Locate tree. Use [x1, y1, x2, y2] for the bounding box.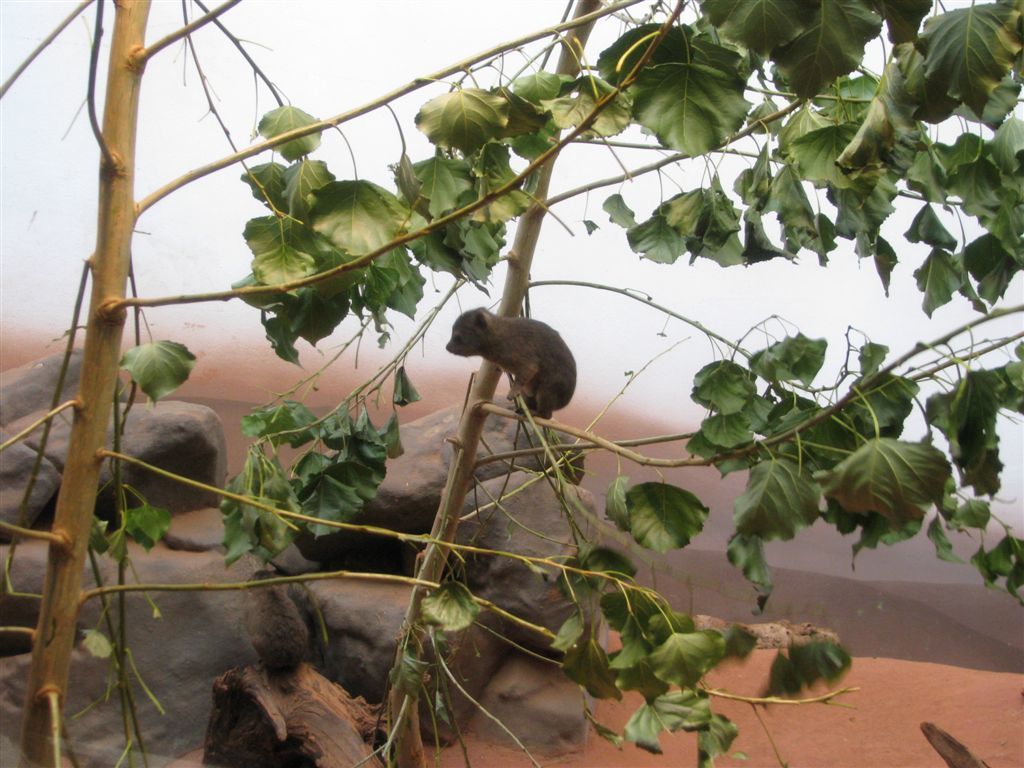
[0, 0, 1023, 767].
